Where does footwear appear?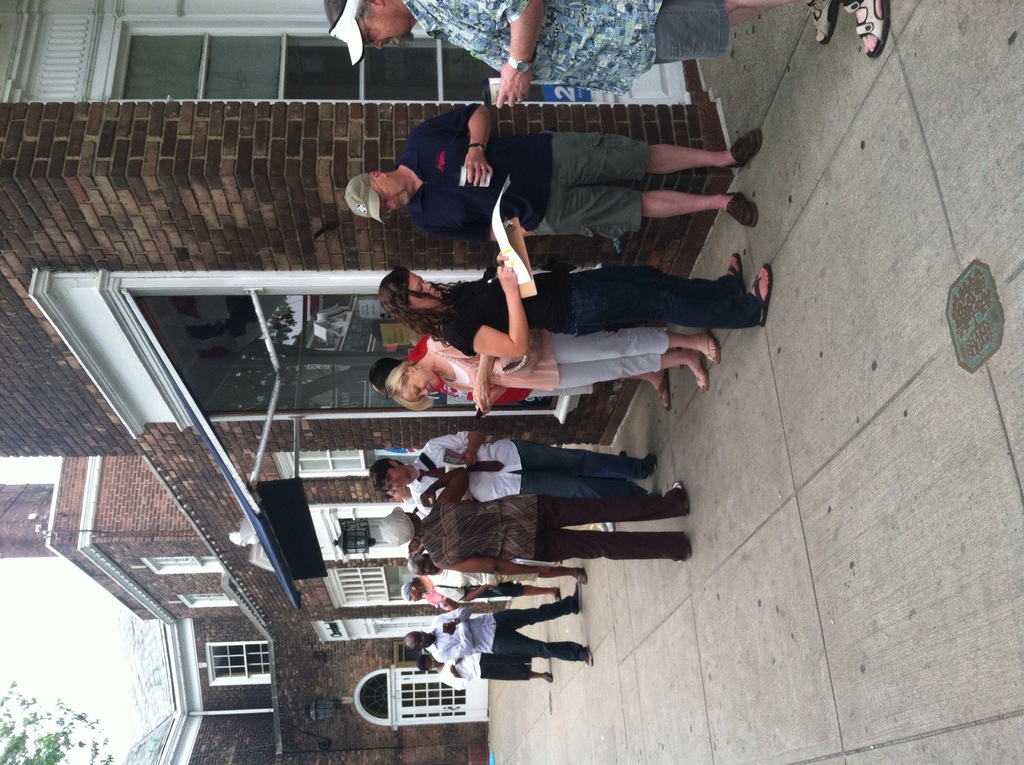
Appears at {"x1": 840, "y1": 0, "x2": 888, "y2": 56}.
